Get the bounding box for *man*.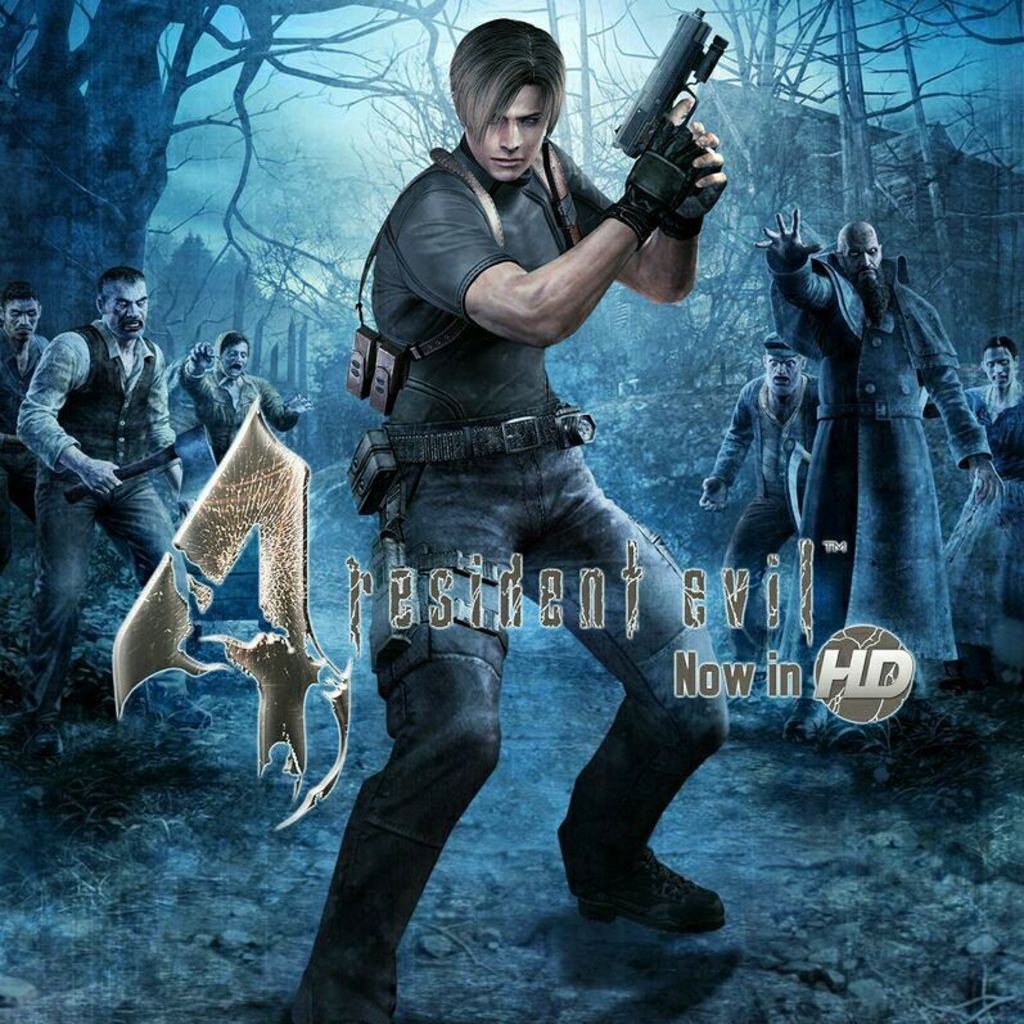
pyautogui.locateOnScreen(0, 281, 50, 520).
